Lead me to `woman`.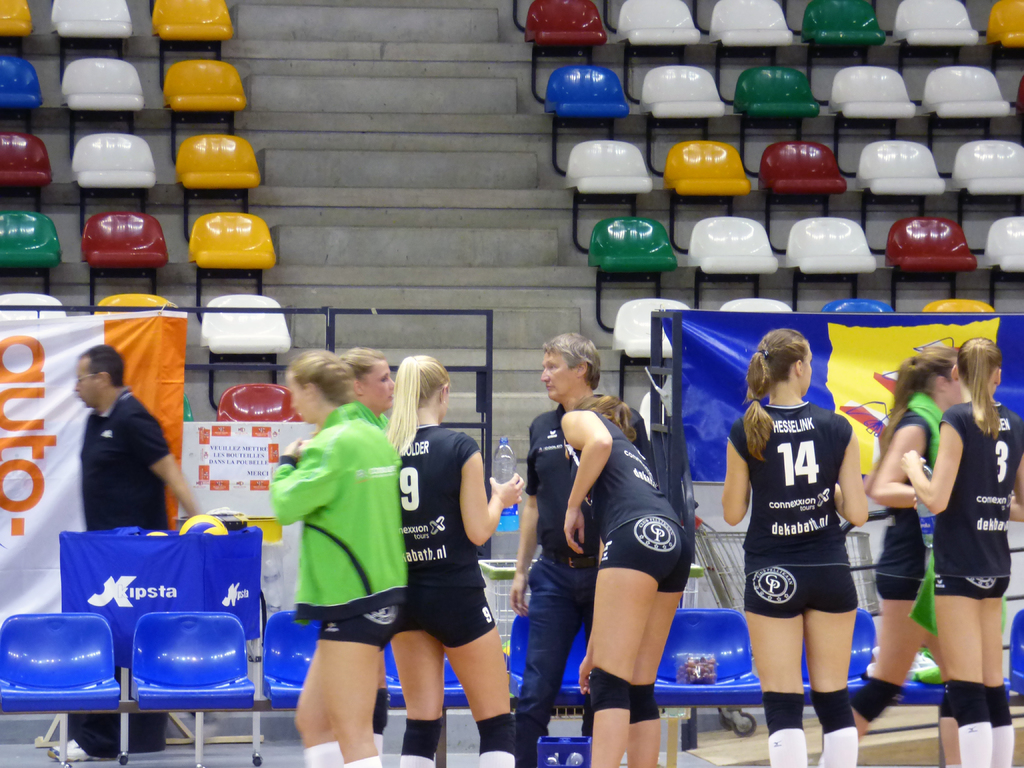
Lead to {"x1": 717, "y1": 328, "x2": 872, "y2": 767}.
